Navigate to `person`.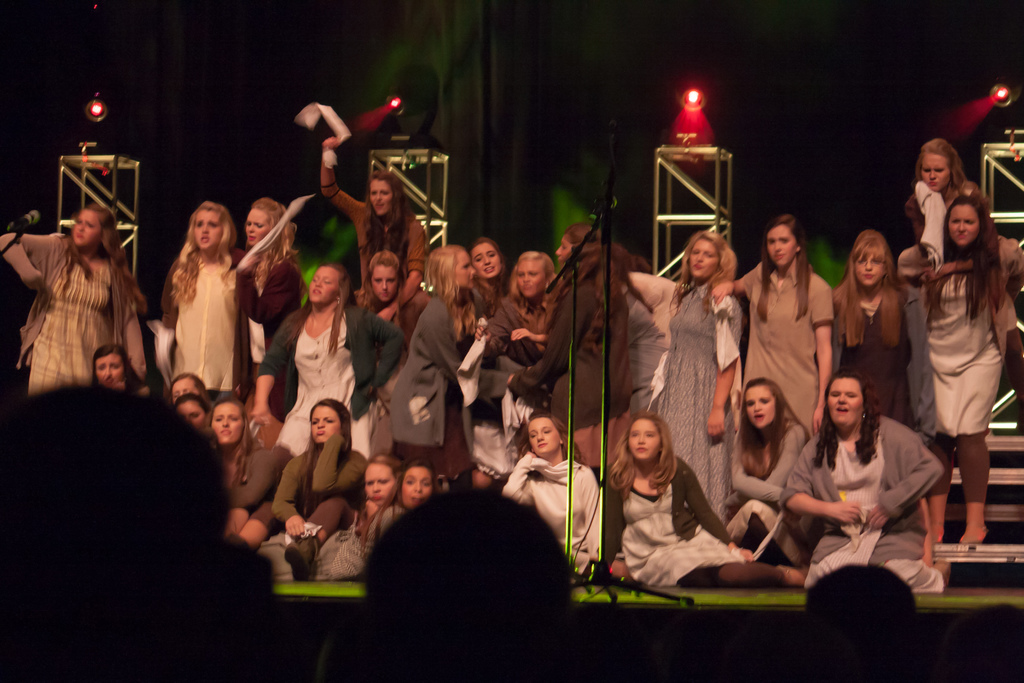
Navigation target: rect(912, 194, 1023, 554).
